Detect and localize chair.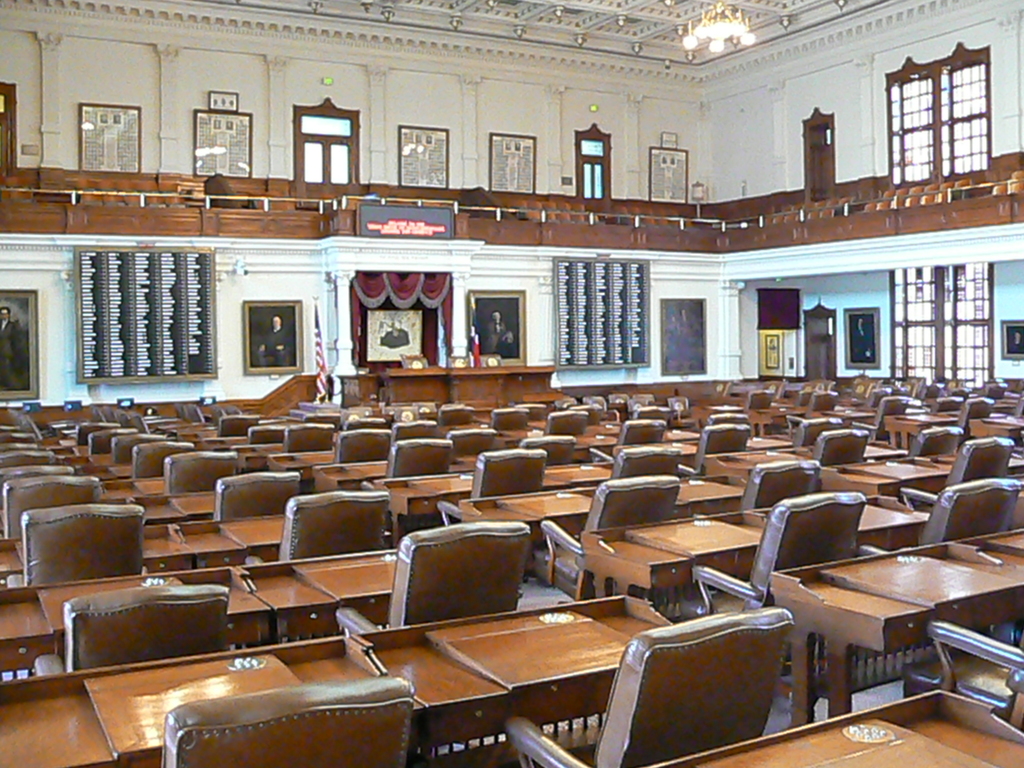
Localized at <region>165, 448, 239, 500</region>.
